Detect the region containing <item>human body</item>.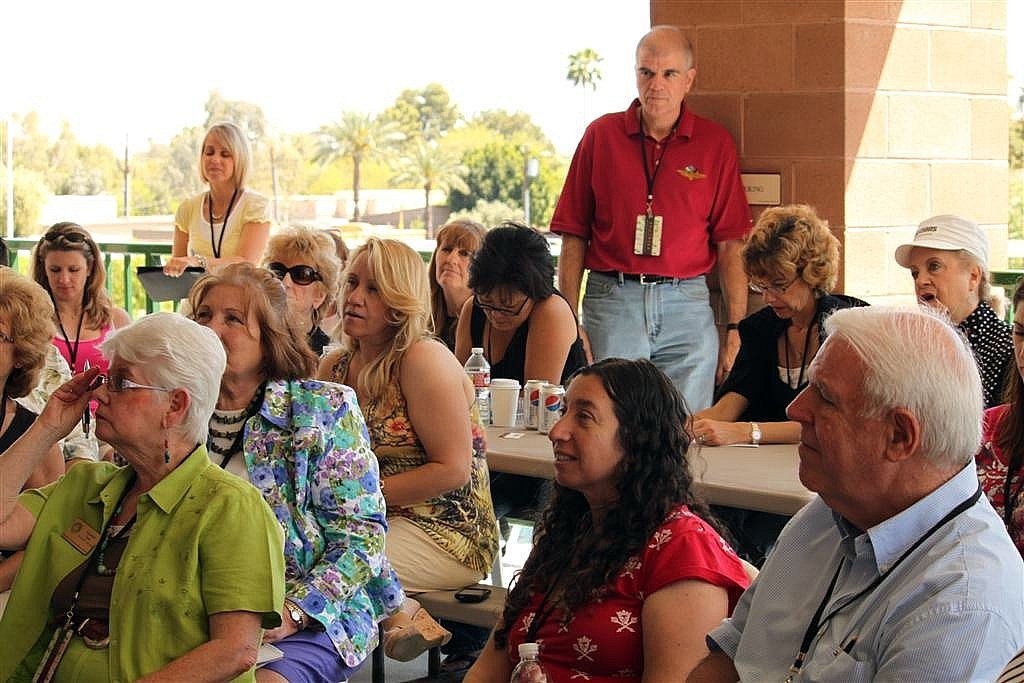
<region>0, 365, 285, 682</region>.
